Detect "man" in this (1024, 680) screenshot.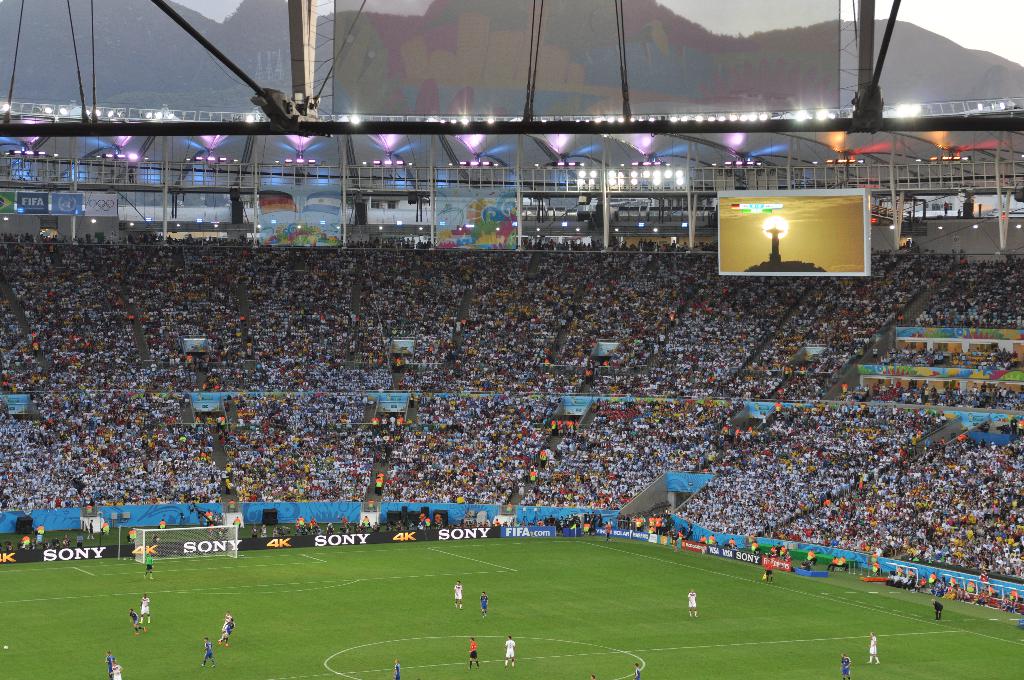
Detection: [left=20, top=534, right=29, bottom=547].
